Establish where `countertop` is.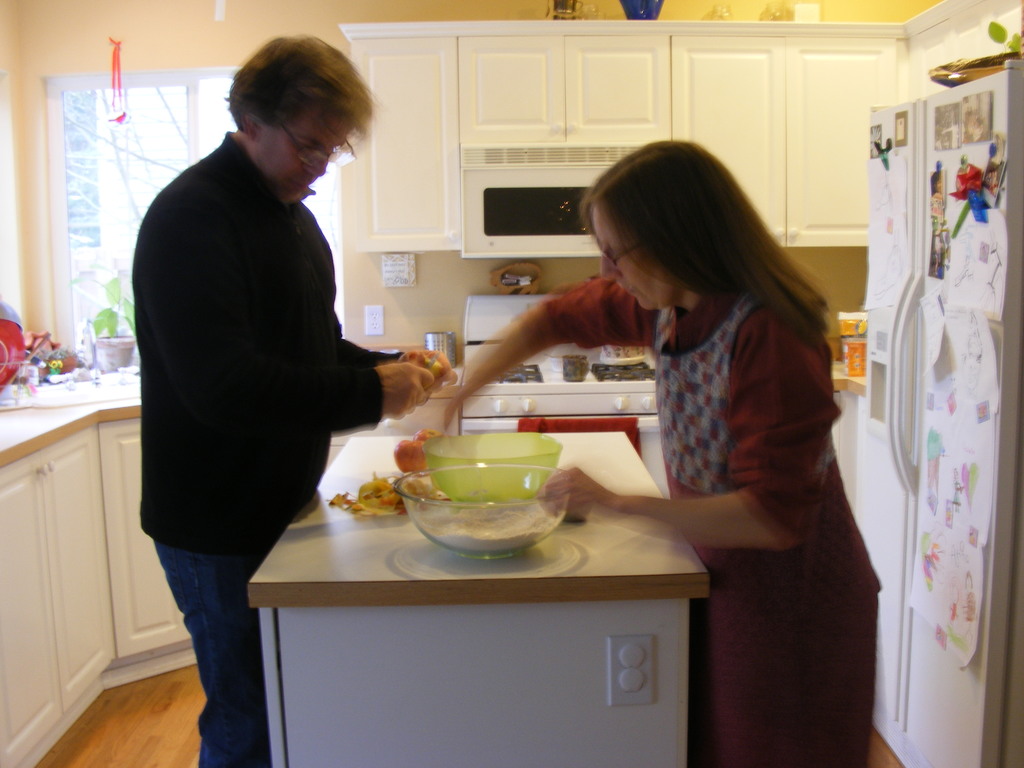
Established at box(247, 429, 710, 607).
